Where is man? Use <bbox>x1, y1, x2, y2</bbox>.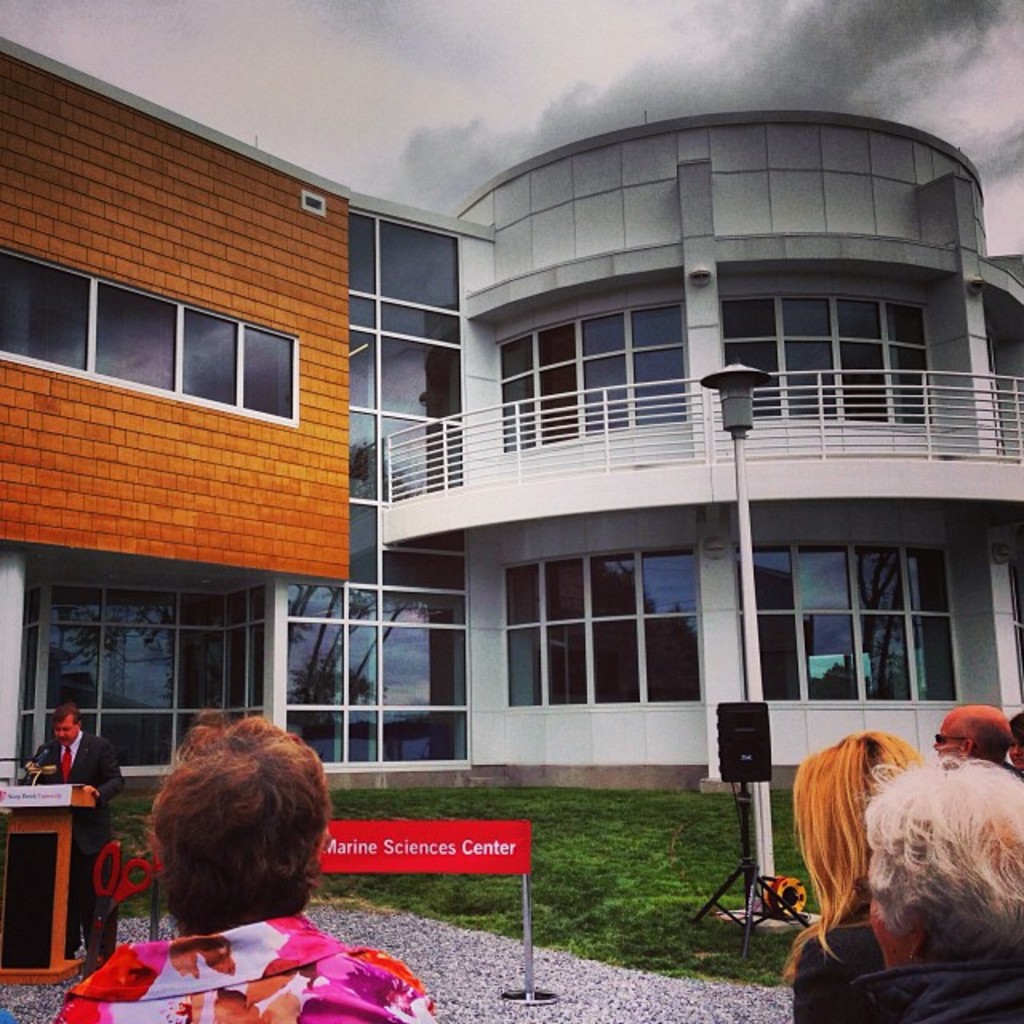
<bbox>16, 702, 126, 963</bbox>.
